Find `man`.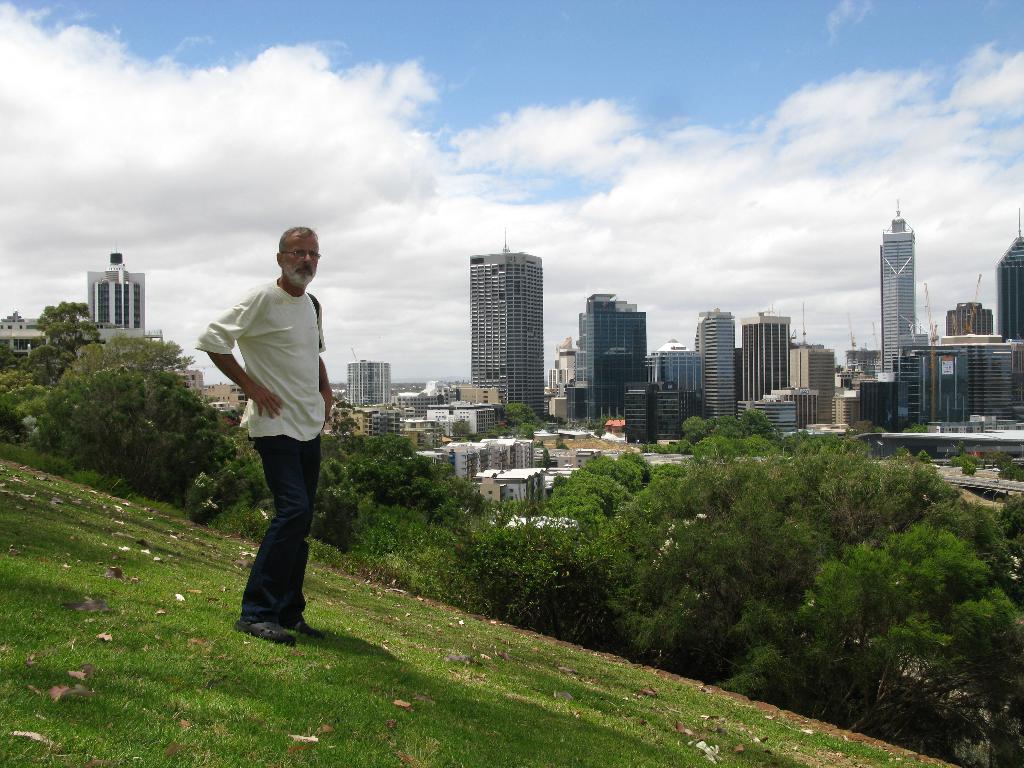
box(189, 225, 324, 648).
